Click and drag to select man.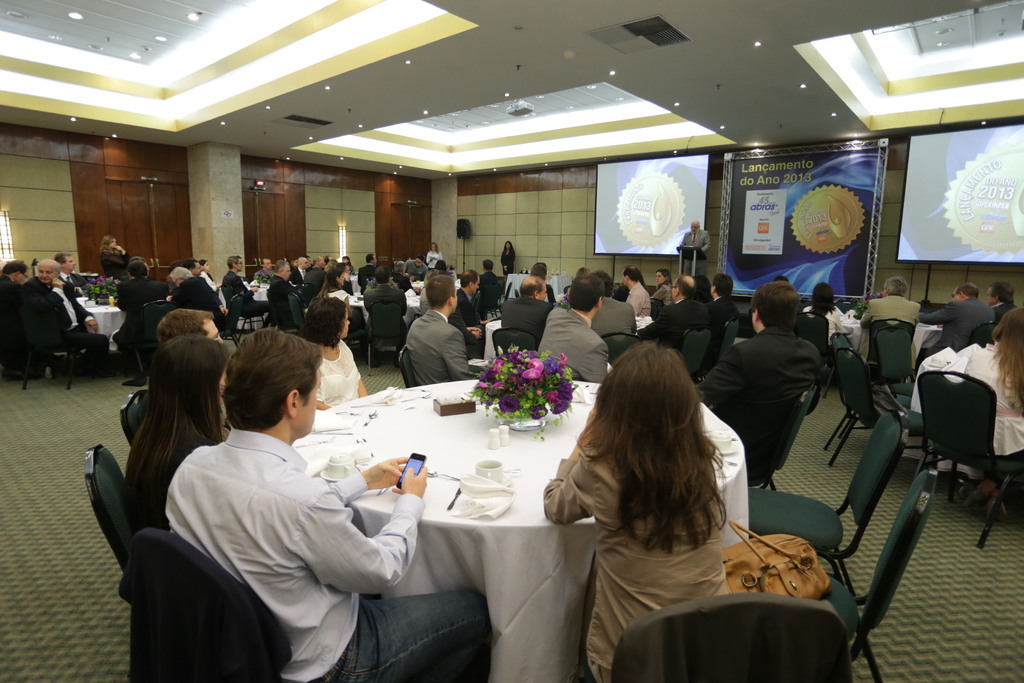
Selection: locate(156, 307, 225, 436).
